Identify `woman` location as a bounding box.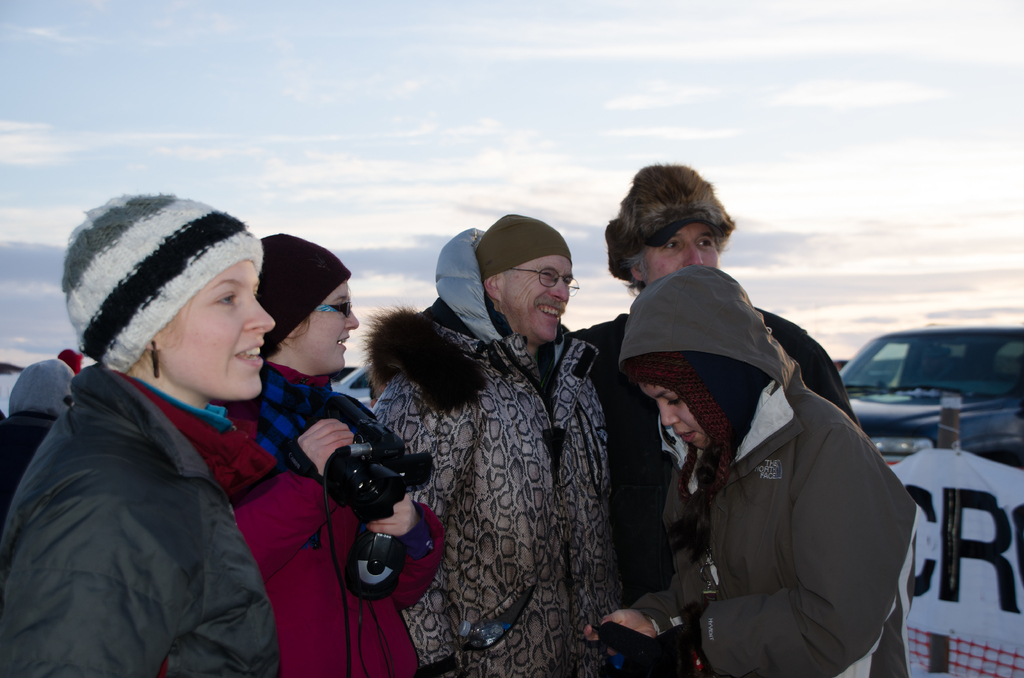
box(214, 225, 450, 677).
